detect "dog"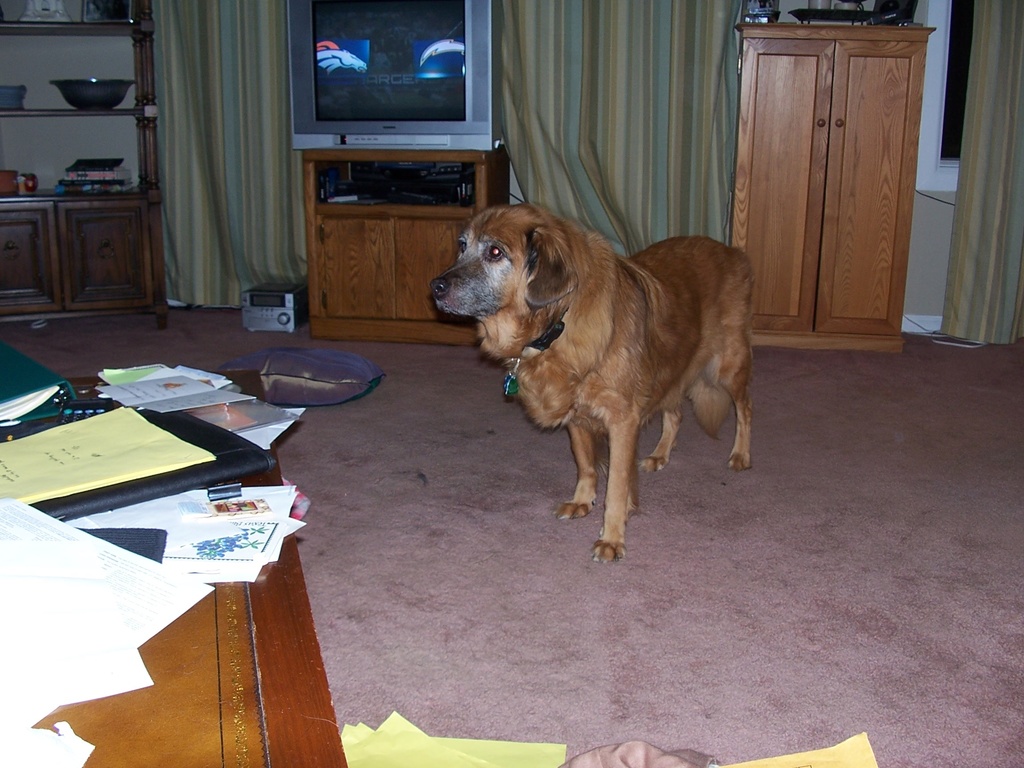
[426,204,756,563]
